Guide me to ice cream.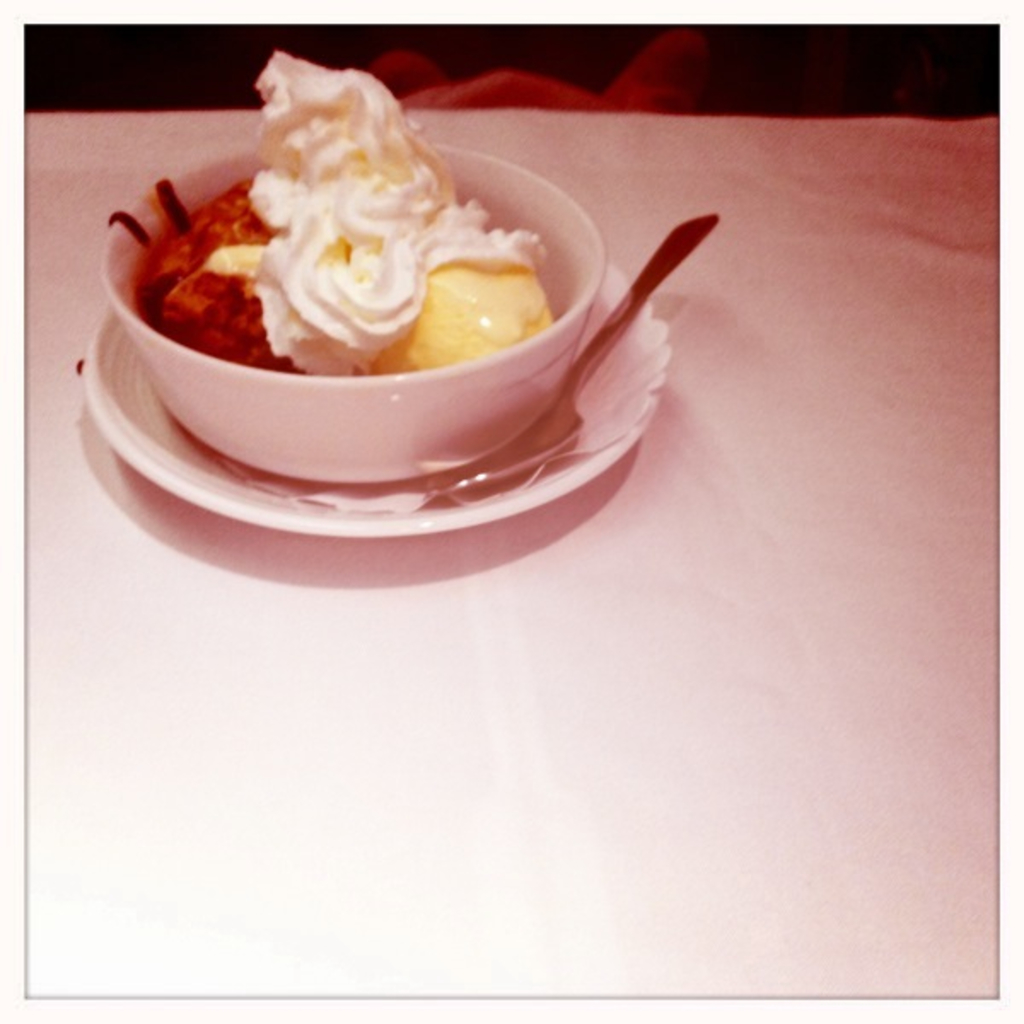
Guidance: 137,44,551,374.
